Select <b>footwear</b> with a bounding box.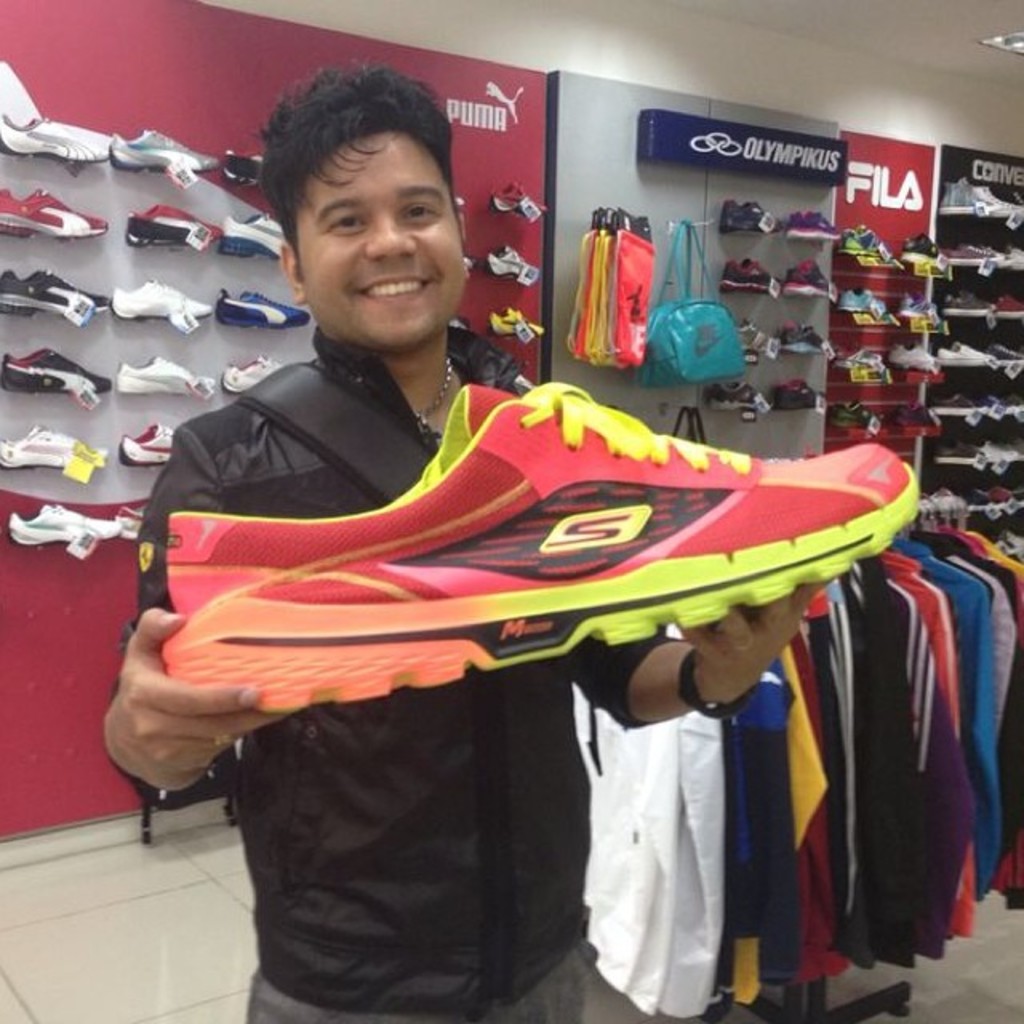
(909, 235, 952, 264).
